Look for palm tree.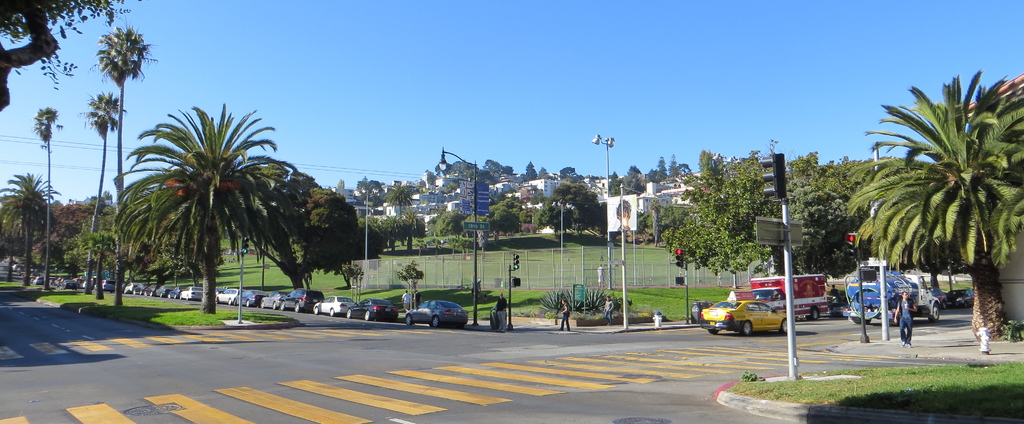
Found: l=673, t=145, r=765, b=308.
